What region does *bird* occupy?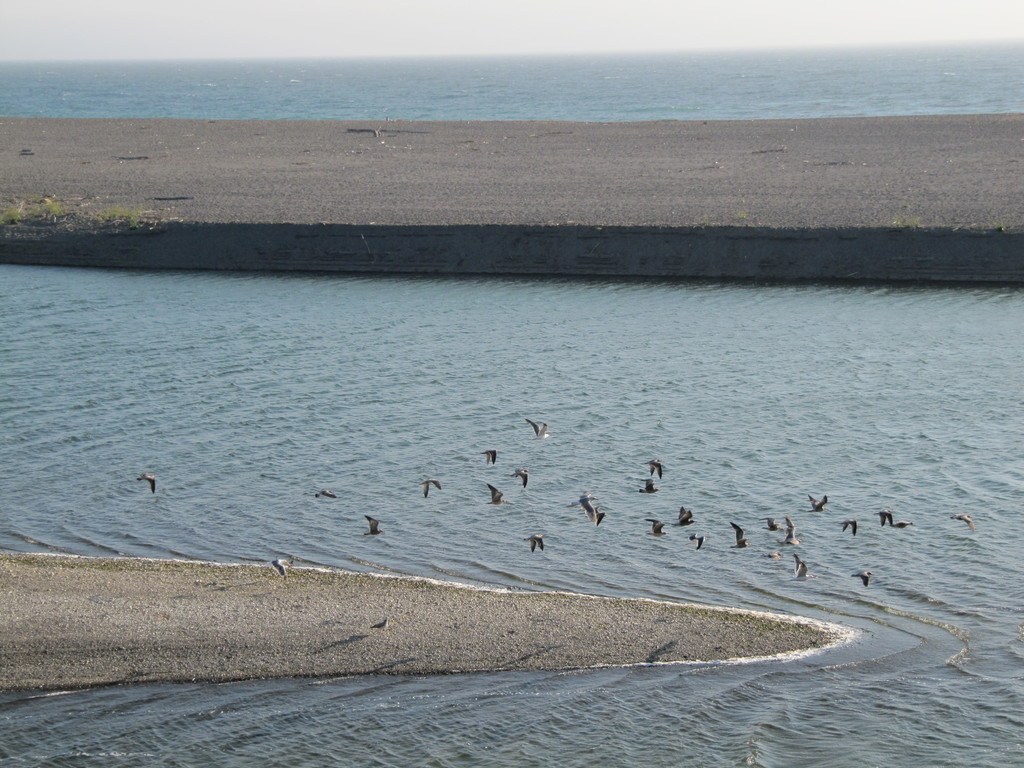
pyautogui.locateOnScreen(805, 495, 828, 514).
